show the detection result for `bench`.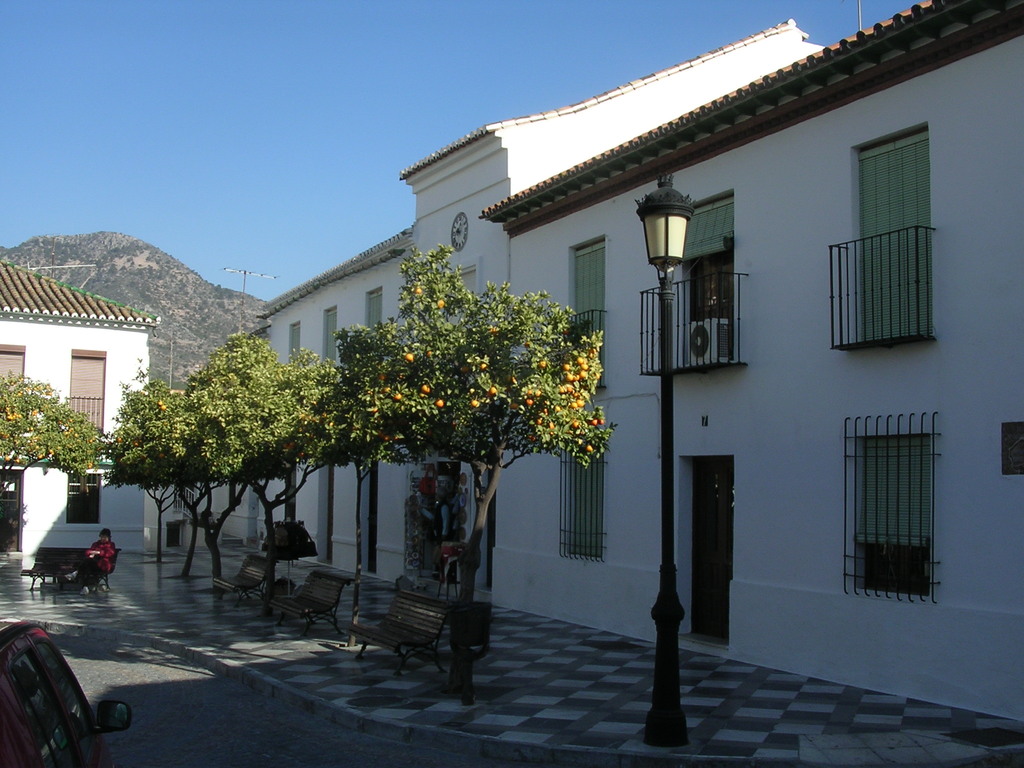
bbox(22, 547, 120, 590).
